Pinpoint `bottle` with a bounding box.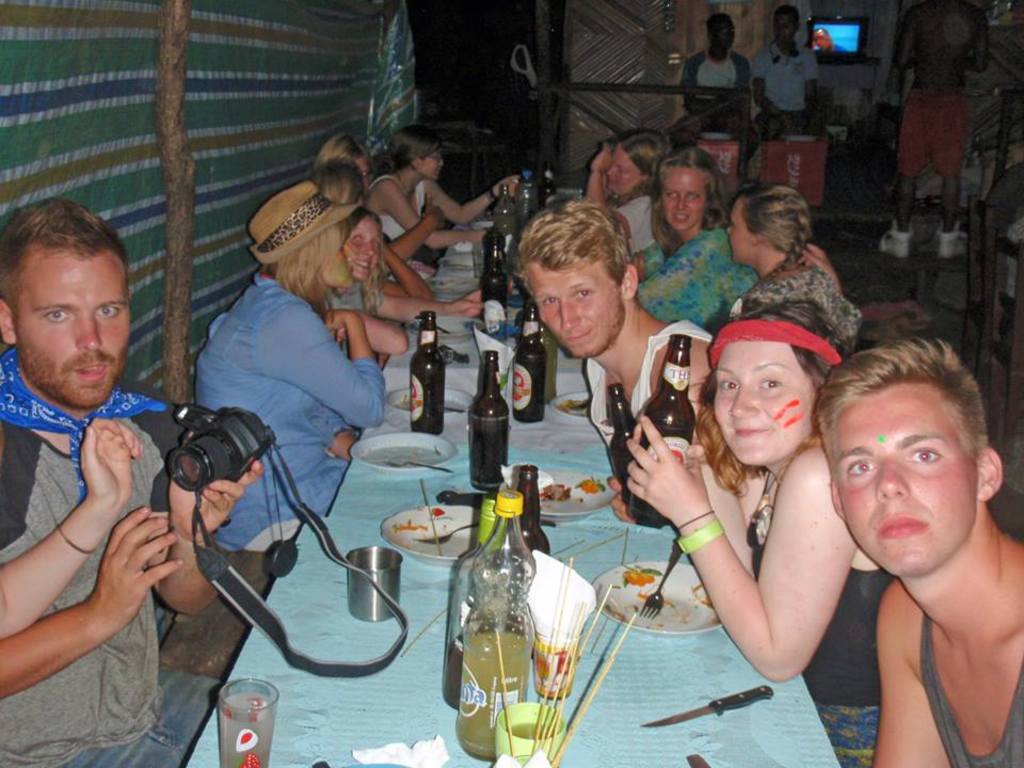
bbox=[514, 463, 548, 553].
